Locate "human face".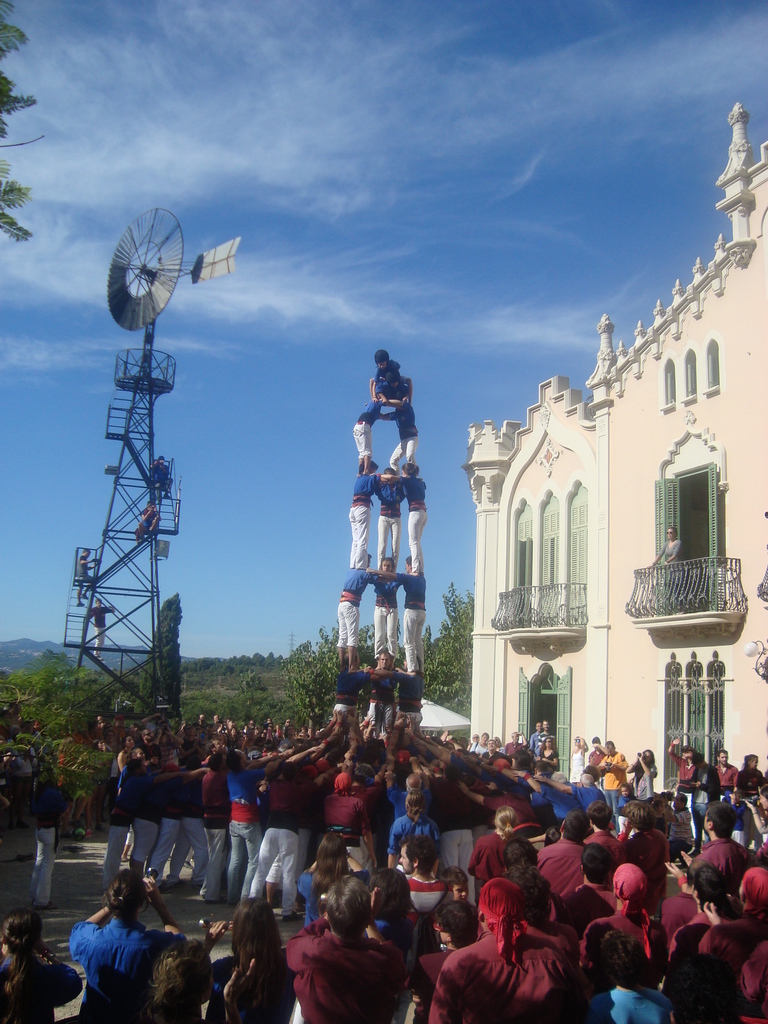
Bounding box: Rect(127, 737, 133, 749).
